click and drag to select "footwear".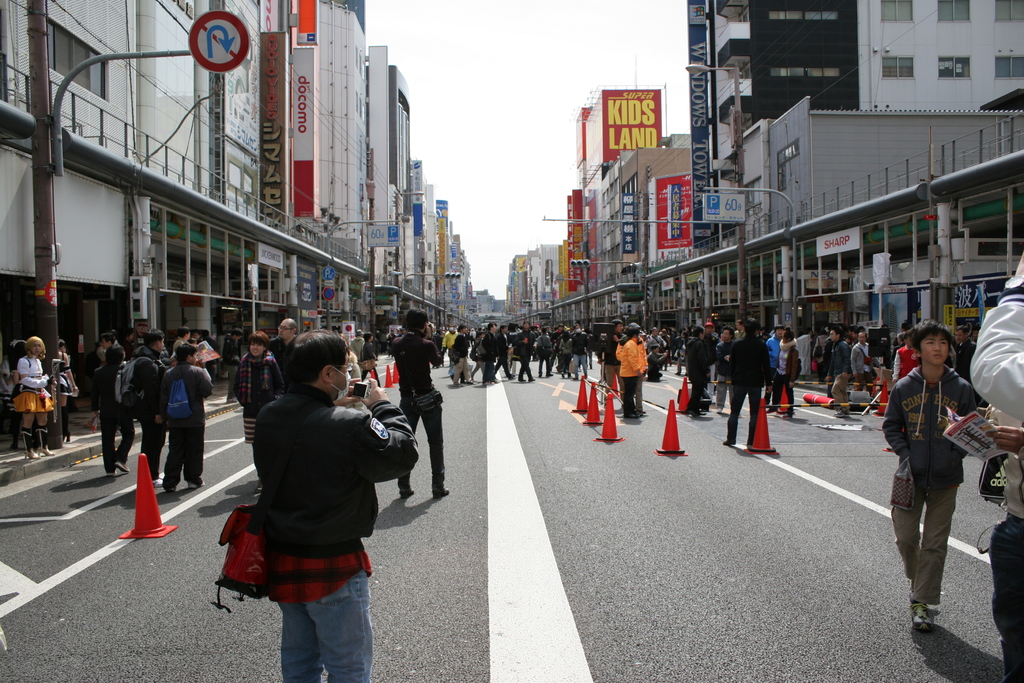
Selection: Rect(38, 444, 56, 456).
